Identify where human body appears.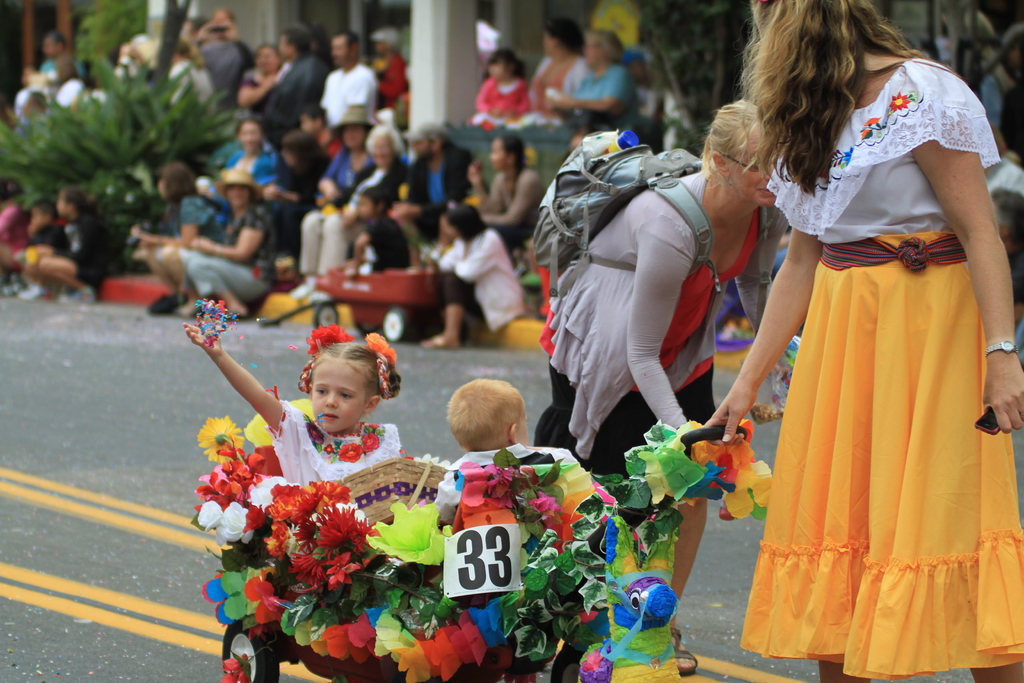
Appears at 976:62:1023:154.
